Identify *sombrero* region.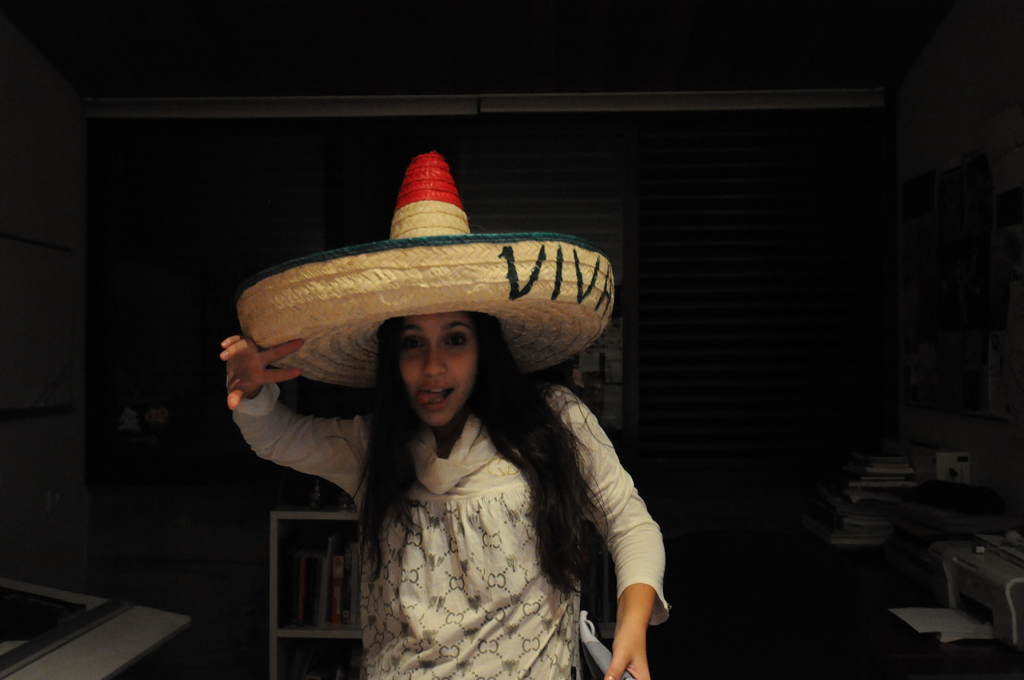
Region: [235, 149, 616, 391].
